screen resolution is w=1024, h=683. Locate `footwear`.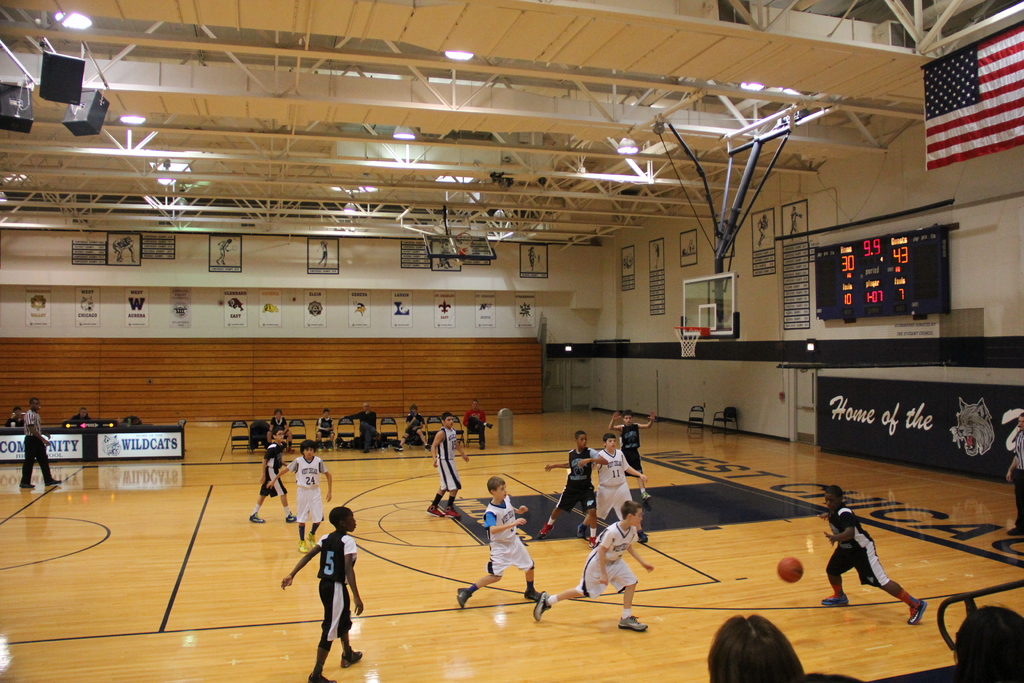
284 511 300 522.
